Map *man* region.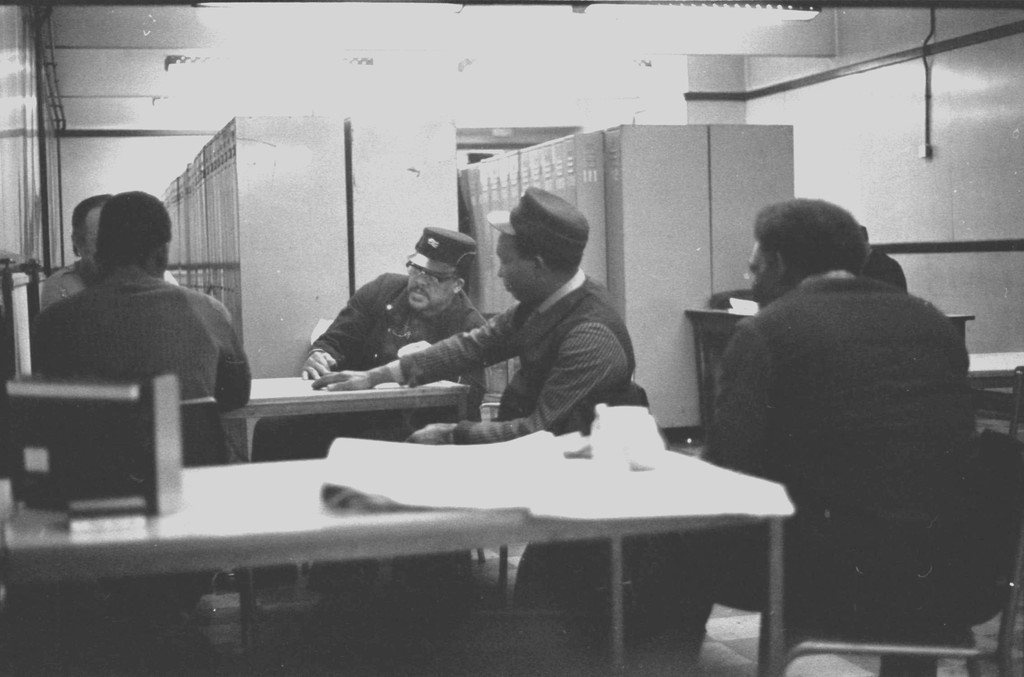
Mapped to detection(40, 190, 180, 313).
